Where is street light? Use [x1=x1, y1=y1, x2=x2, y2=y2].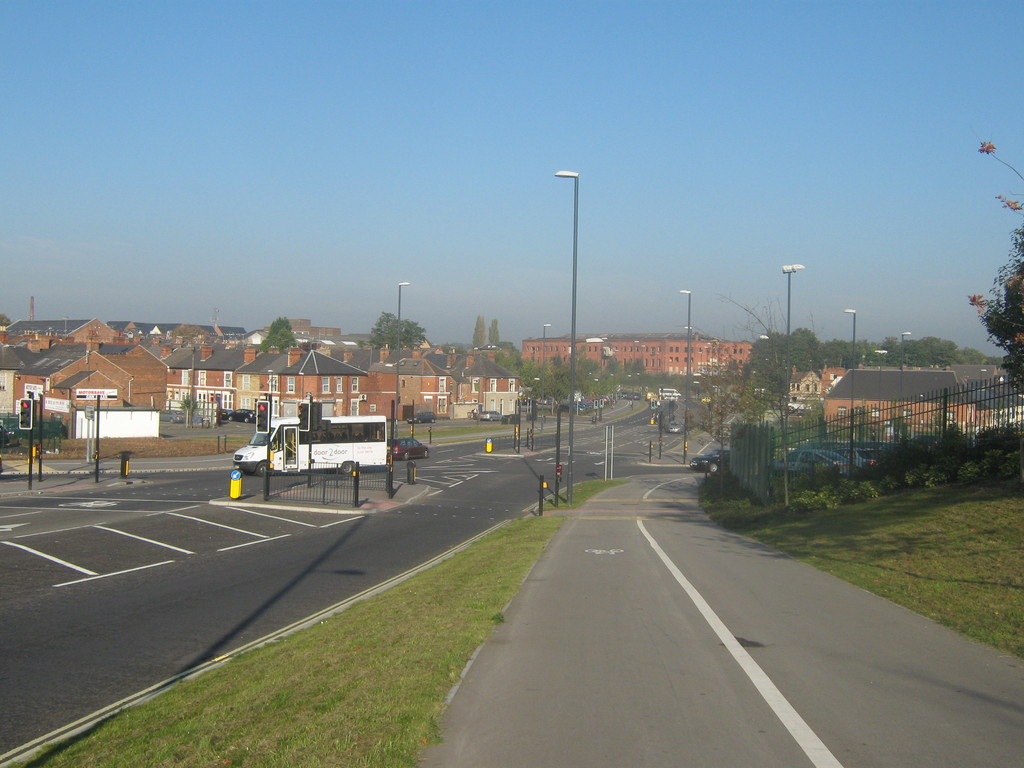
[x1=541, y1=317, x2=554, y2=405].
